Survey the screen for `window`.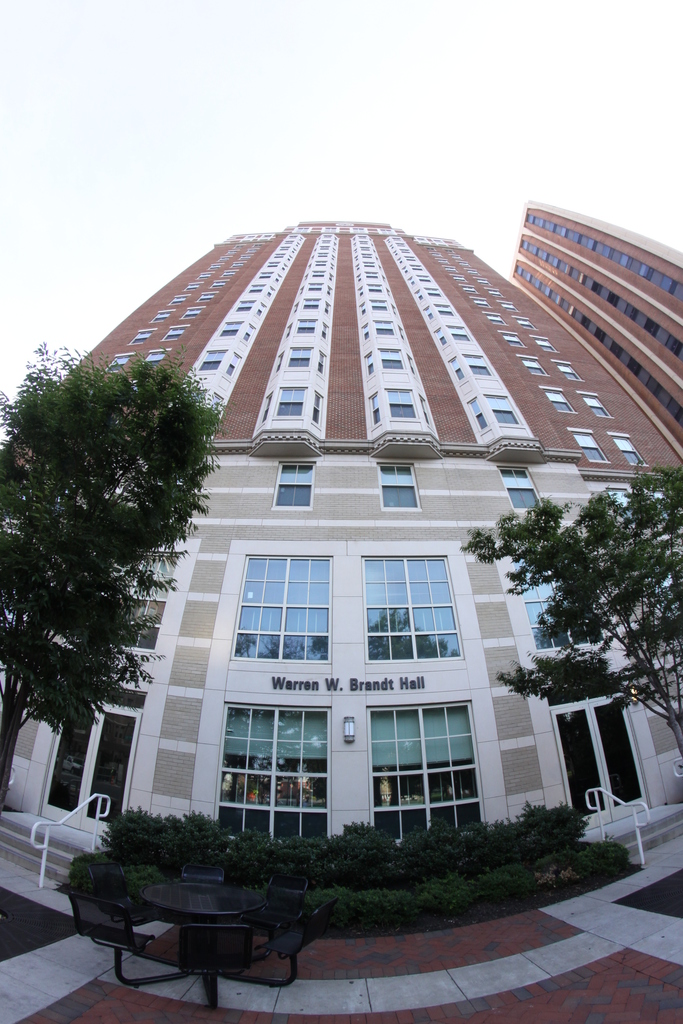
Survey found: pyautogui.locateOnScreen(470, 271, 482, 276).
